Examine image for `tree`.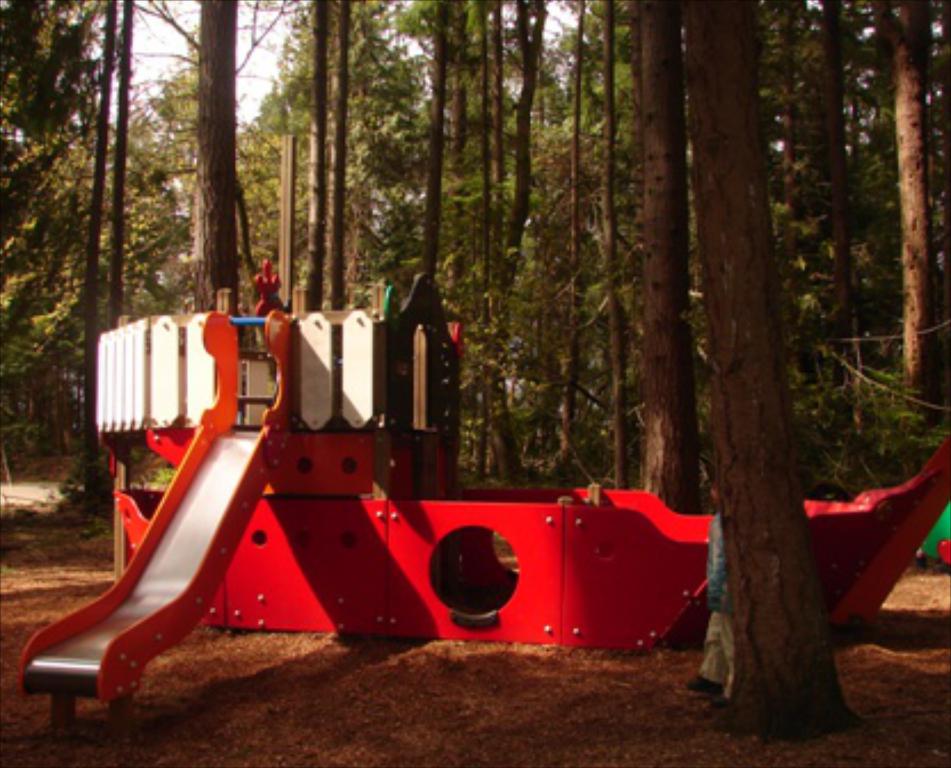
Examination result: 672,0,864,745.
